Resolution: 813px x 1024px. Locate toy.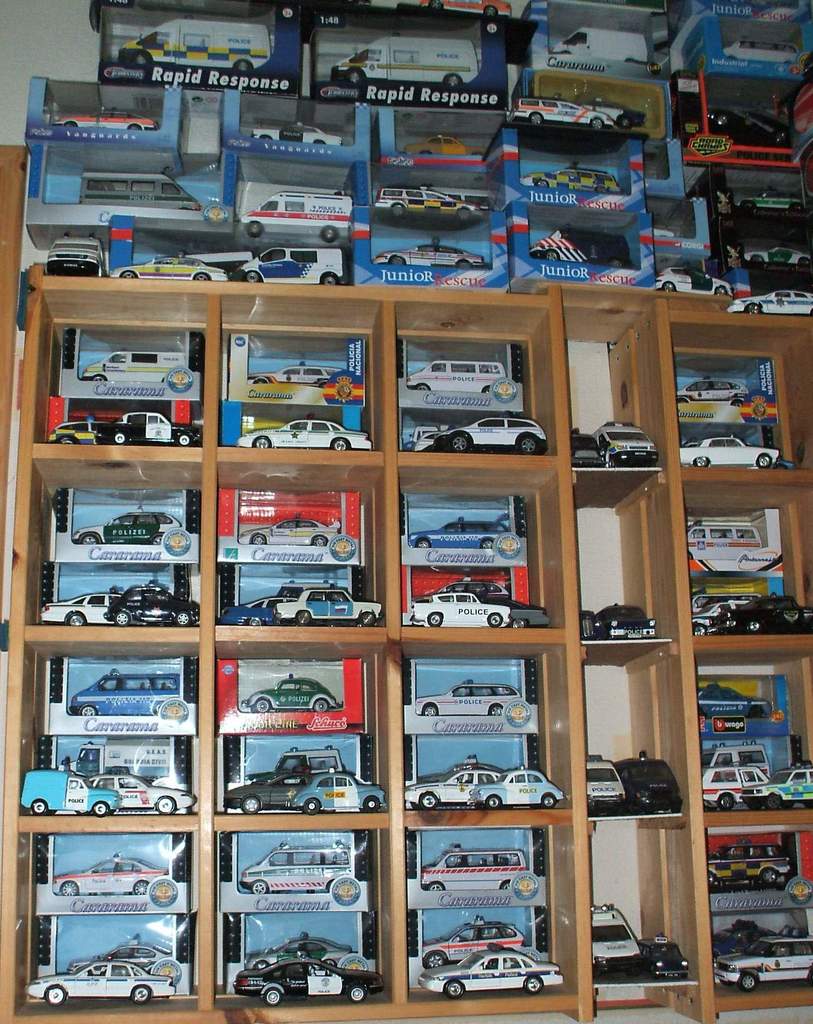
(712,598,812,634).
